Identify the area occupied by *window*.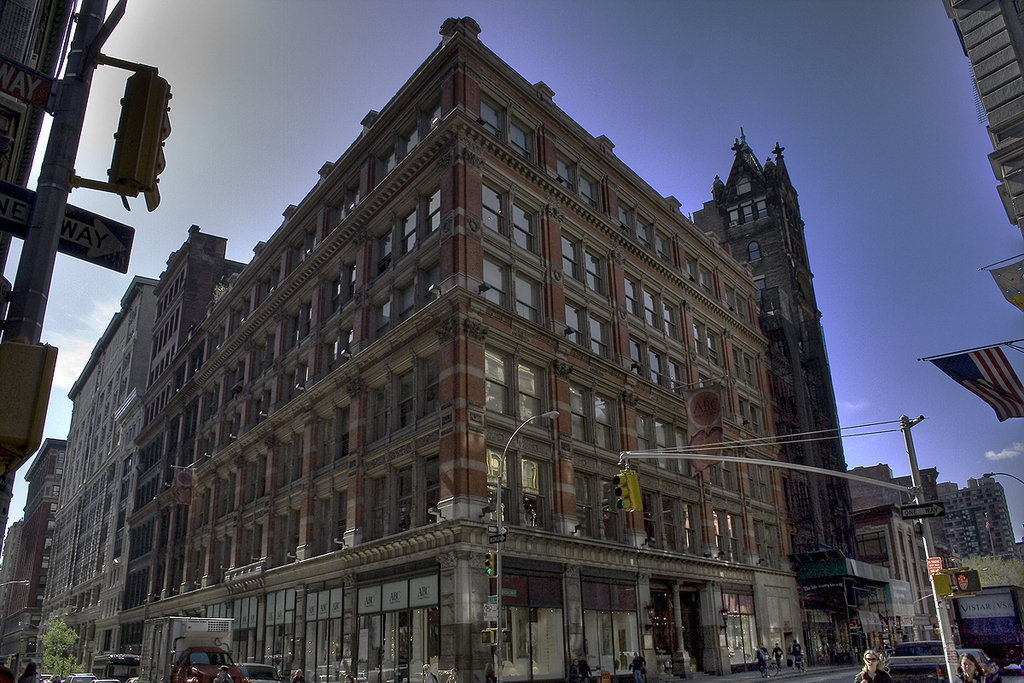
Area: BBox(249, 387, 271, 428).
